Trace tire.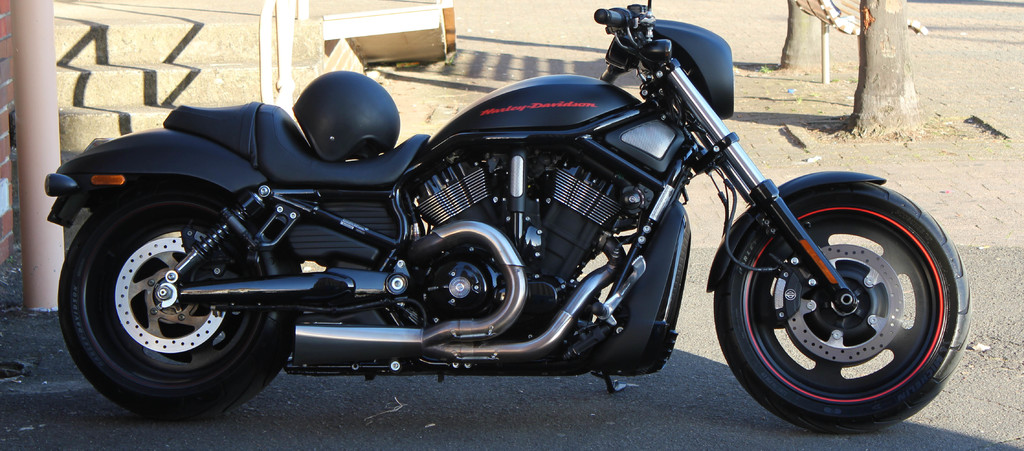
Traced to [left=58, top=177, right=299, bottom=421].
